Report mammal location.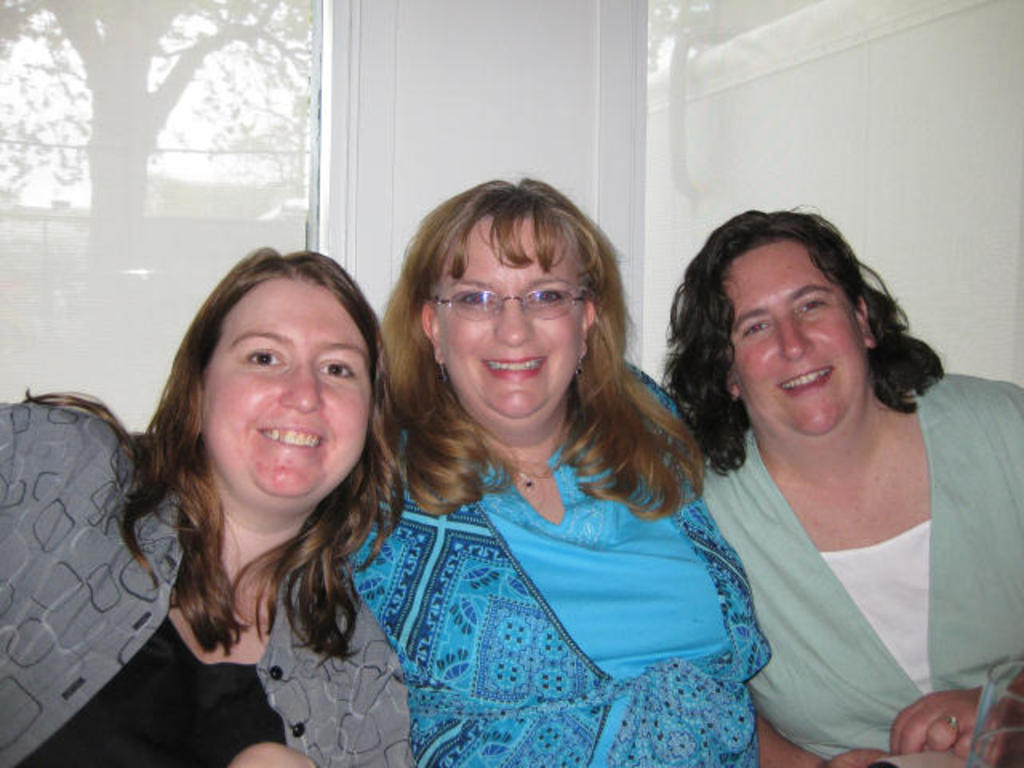
Report: <bbox>333, 178, 768, 767</bbox>.
